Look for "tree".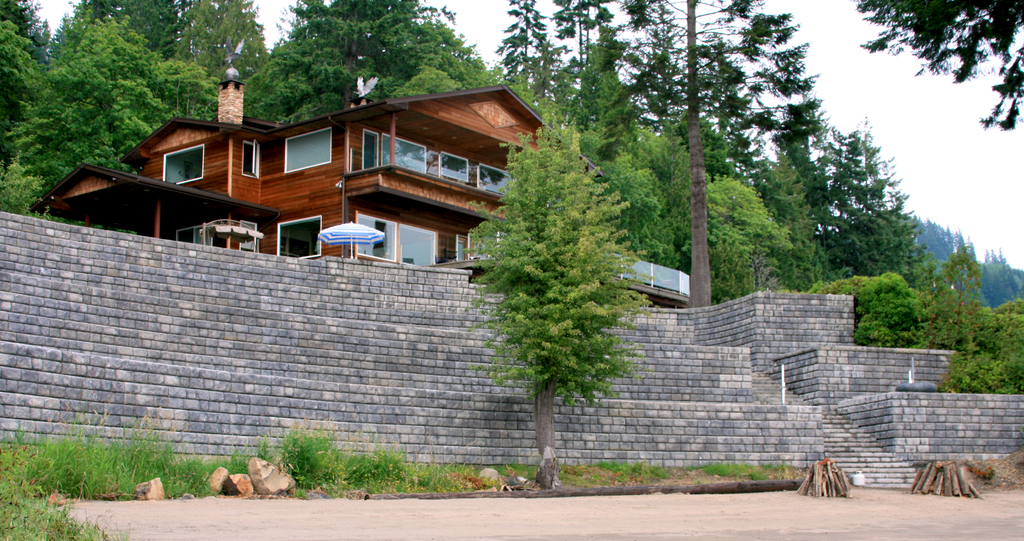
Found: select_region(757, 151, 824, 299).
